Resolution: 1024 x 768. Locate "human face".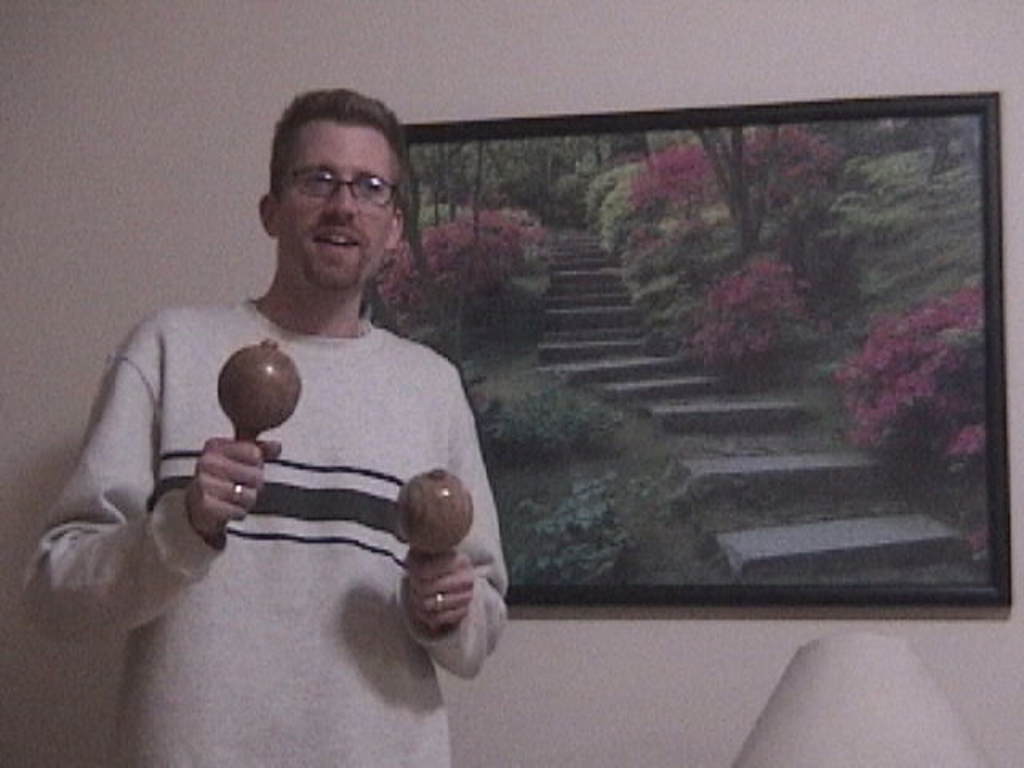
(278,123,397,290).
